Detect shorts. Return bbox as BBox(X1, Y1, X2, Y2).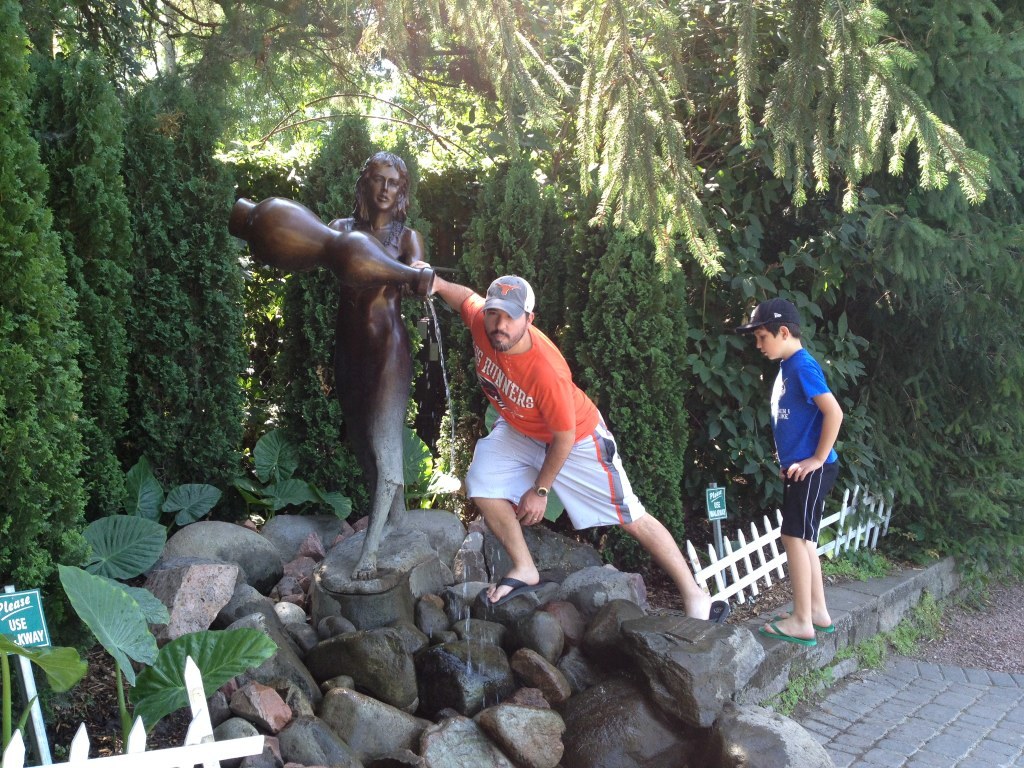
BBox(781, 462, 830, 546).
